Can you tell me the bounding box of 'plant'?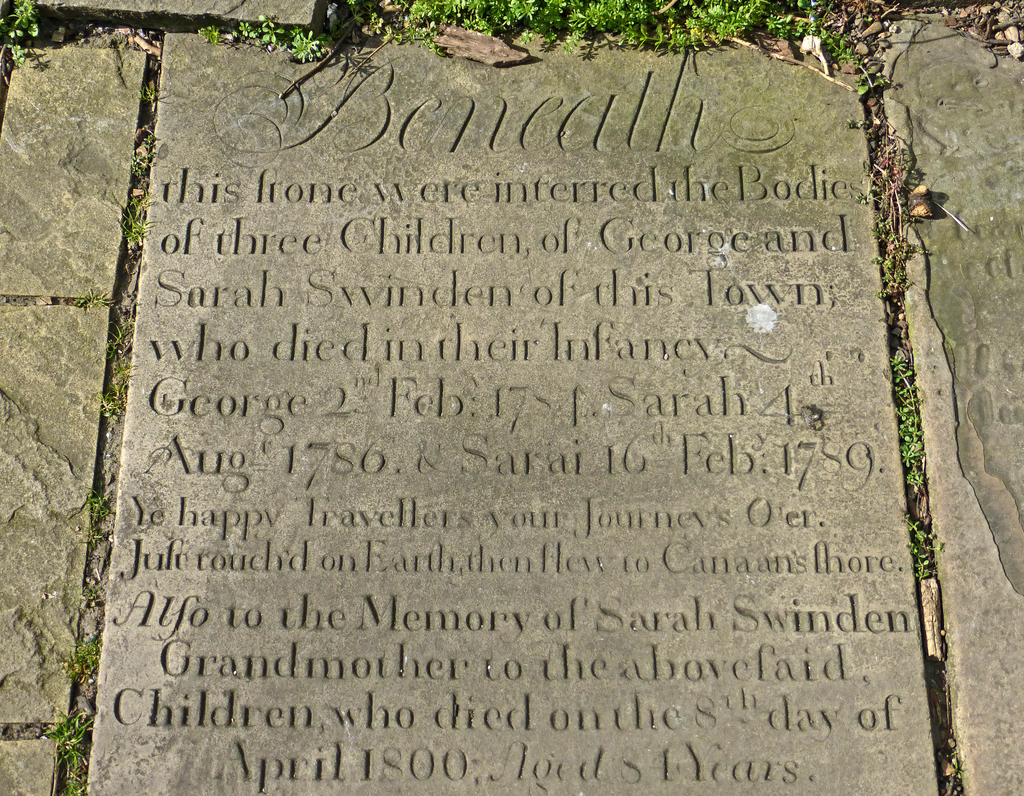
<box>198,15,228,45</box>.
